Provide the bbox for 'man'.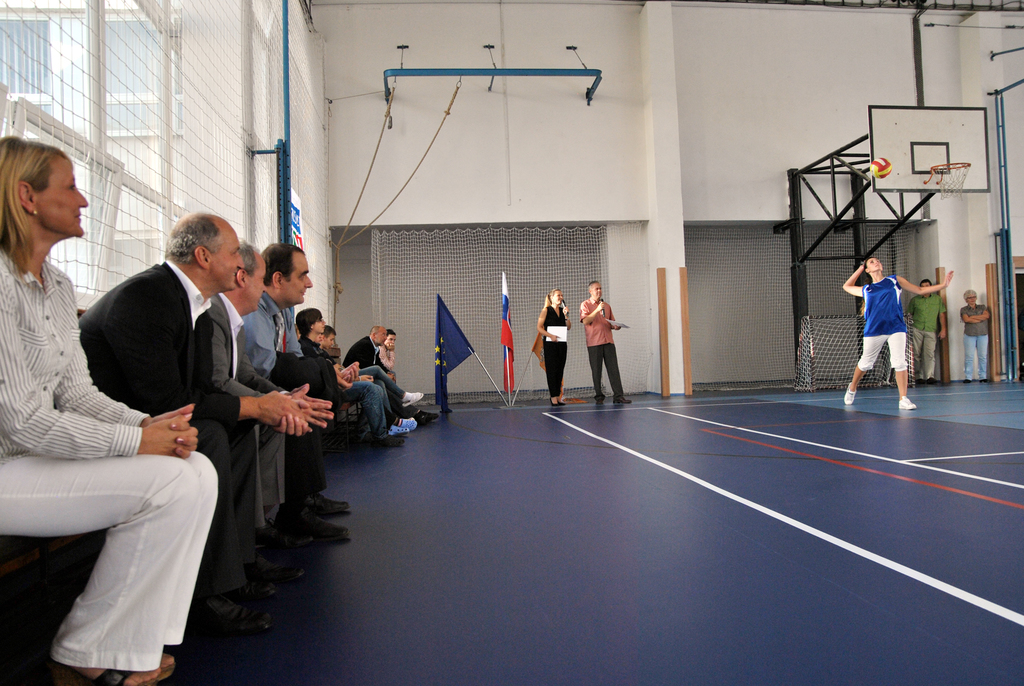
box=[344, 323, 397, 418].
